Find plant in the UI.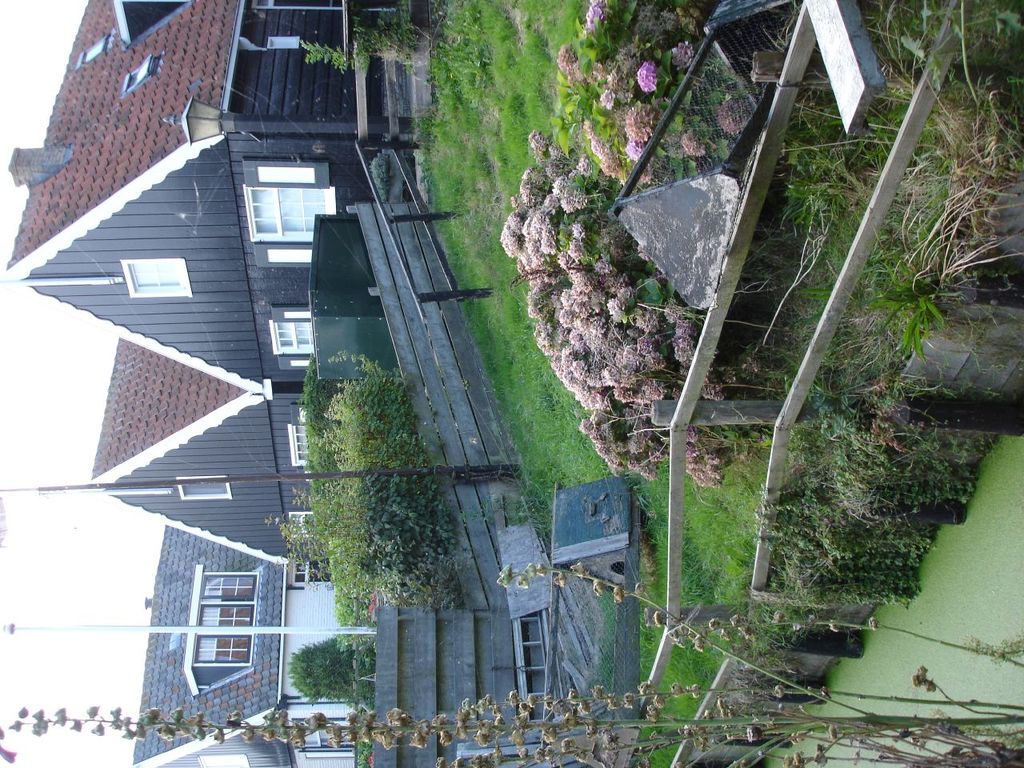
UI element at (766,397,989,626).
